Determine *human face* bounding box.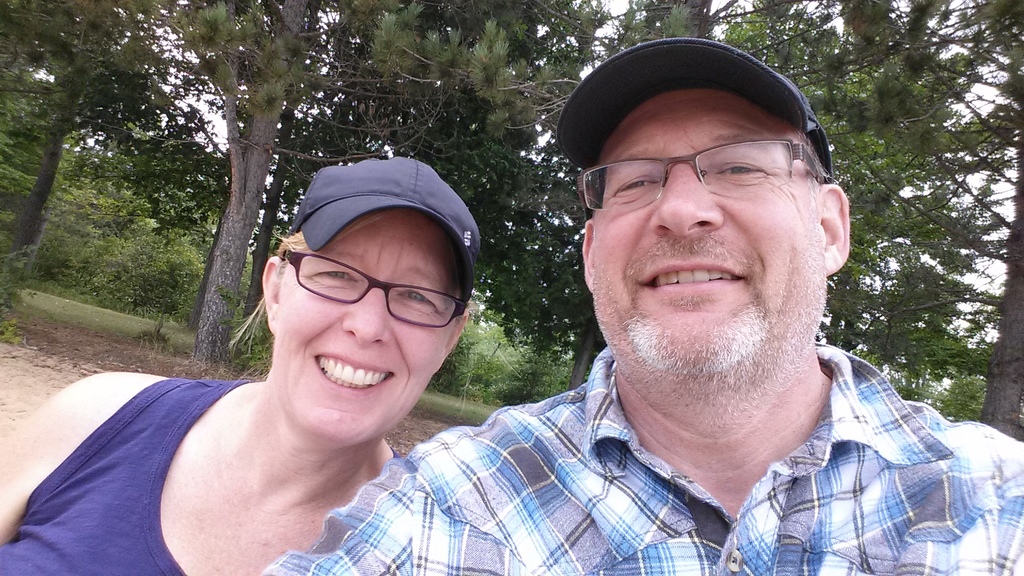
Determined: BBox(269, 211, 456, 443).
